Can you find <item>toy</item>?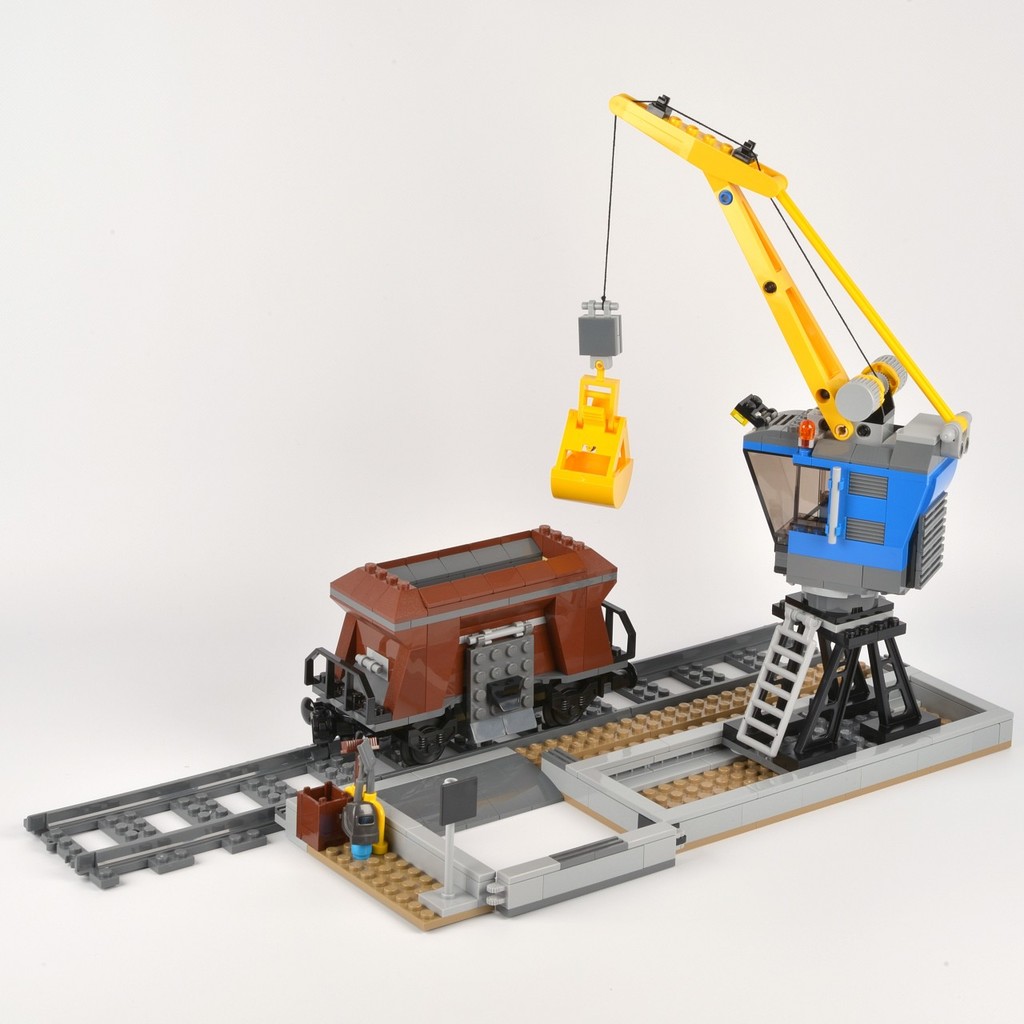
Yes, bounding box: [6, 90, 1010, 922].
